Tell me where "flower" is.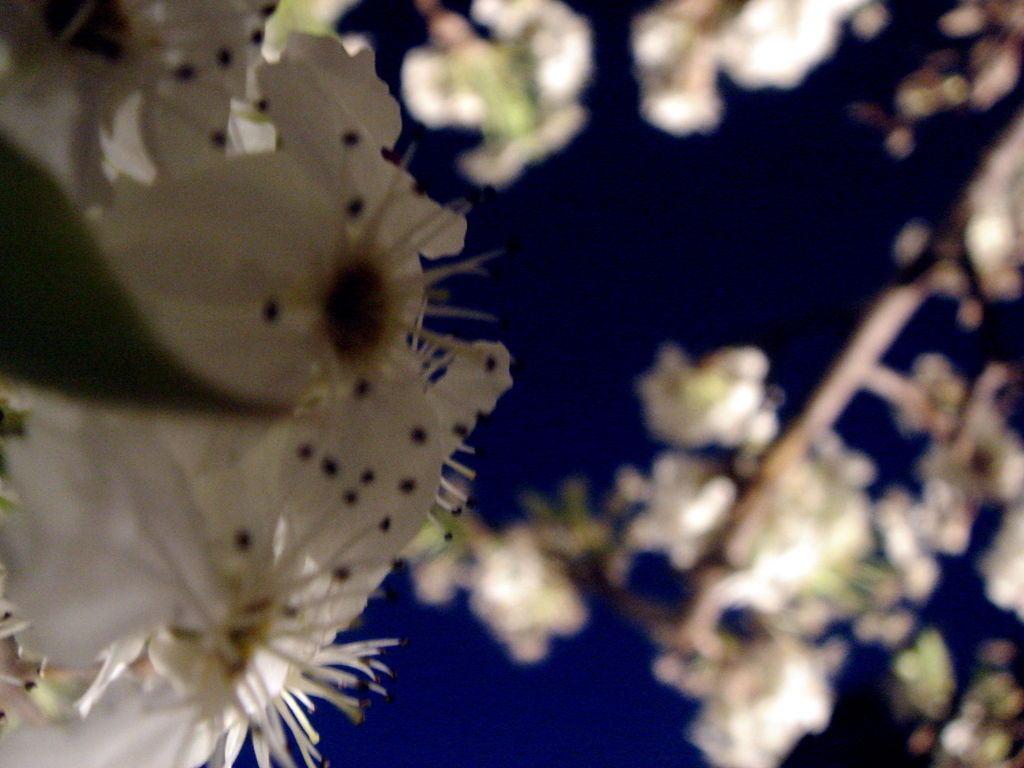
"flower" is at x1=397 y1=0 x2=595 y2=188.
